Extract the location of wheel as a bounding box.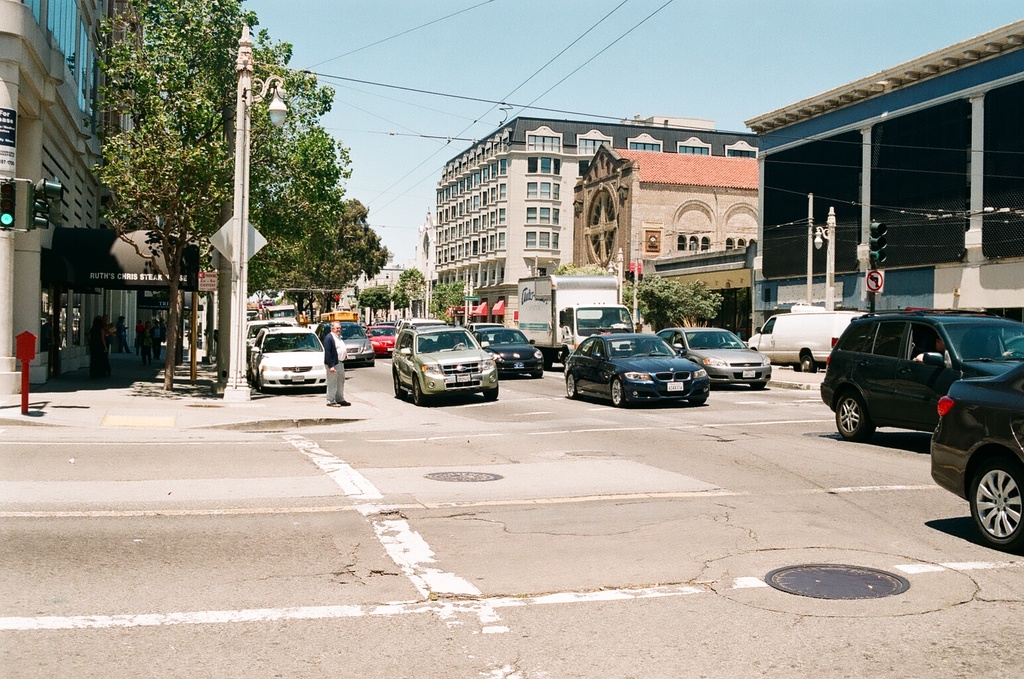
x1=689 y1=398 x2=706 y2=404.
